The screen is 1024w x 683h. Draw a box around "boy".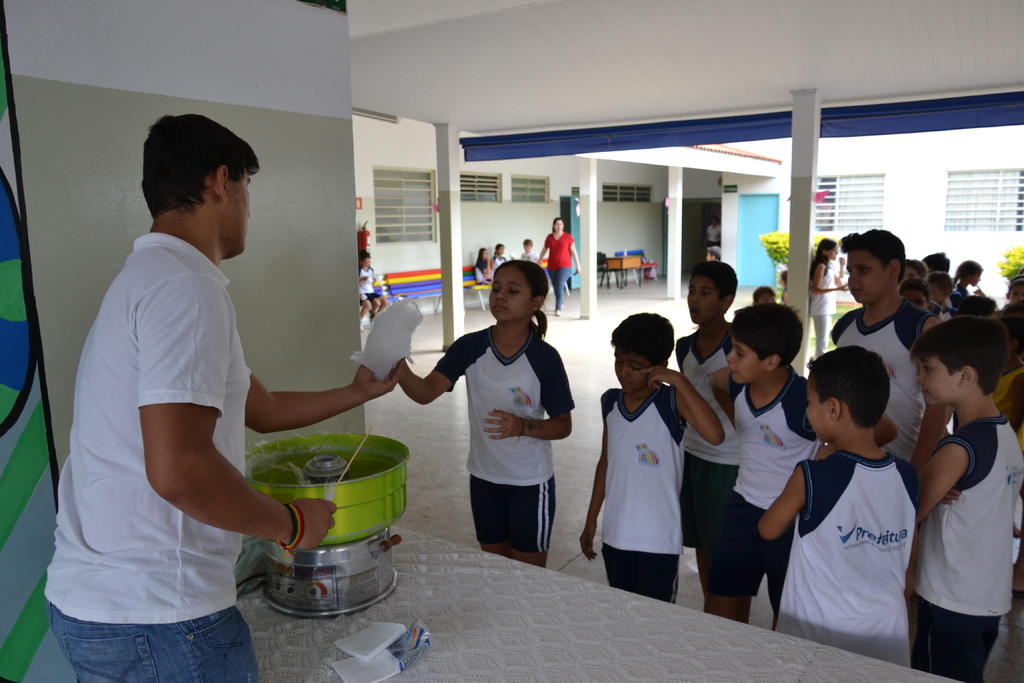
575:323:740:602.
